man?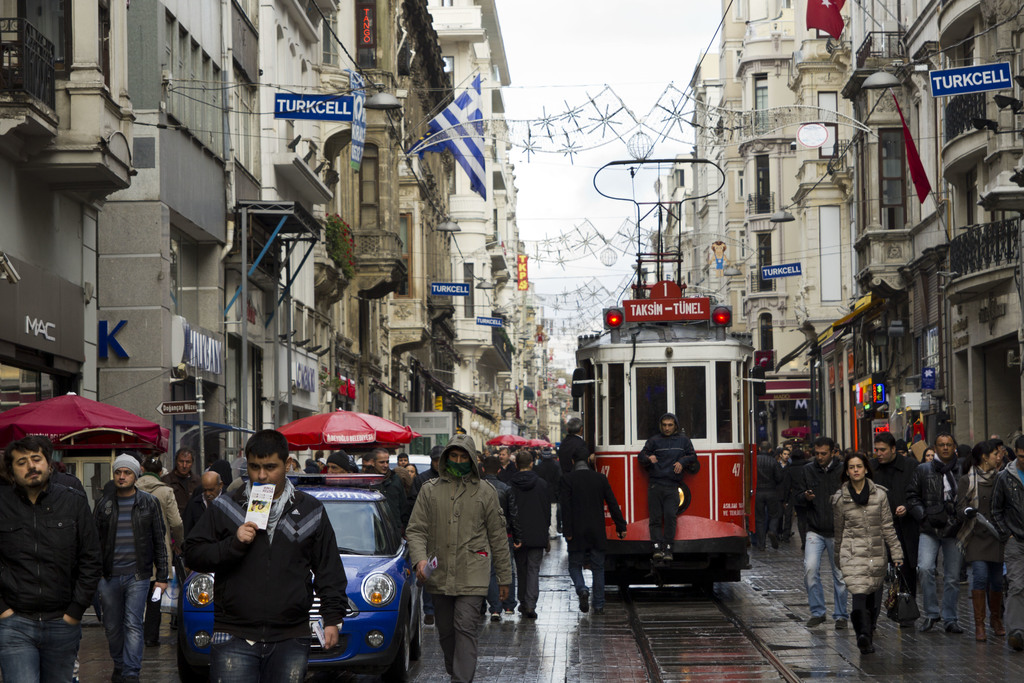
l=557, t=440, r=627, b=613
